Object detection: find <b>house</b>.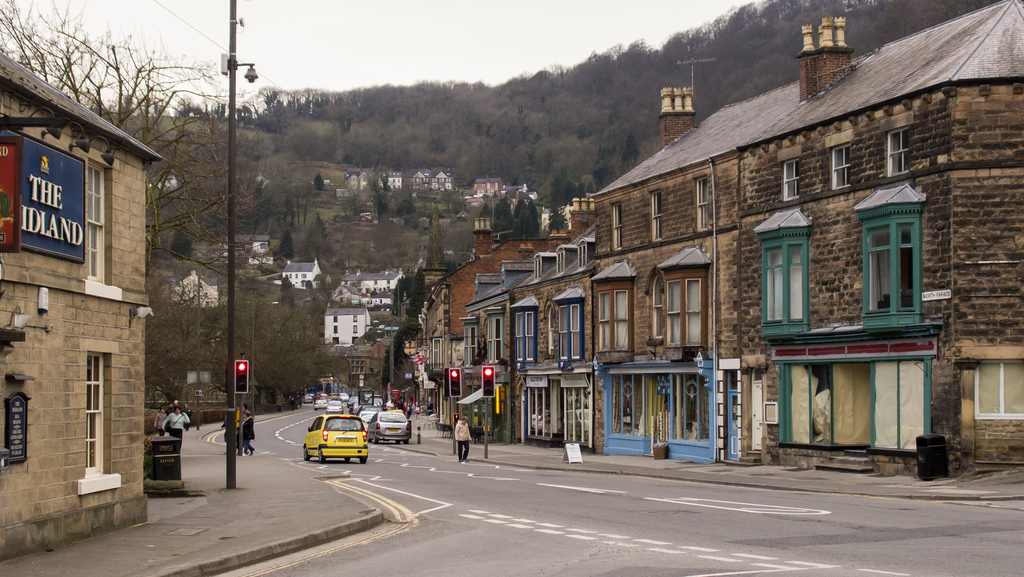
x1=343 y1=266 x2=415 y2=316.
